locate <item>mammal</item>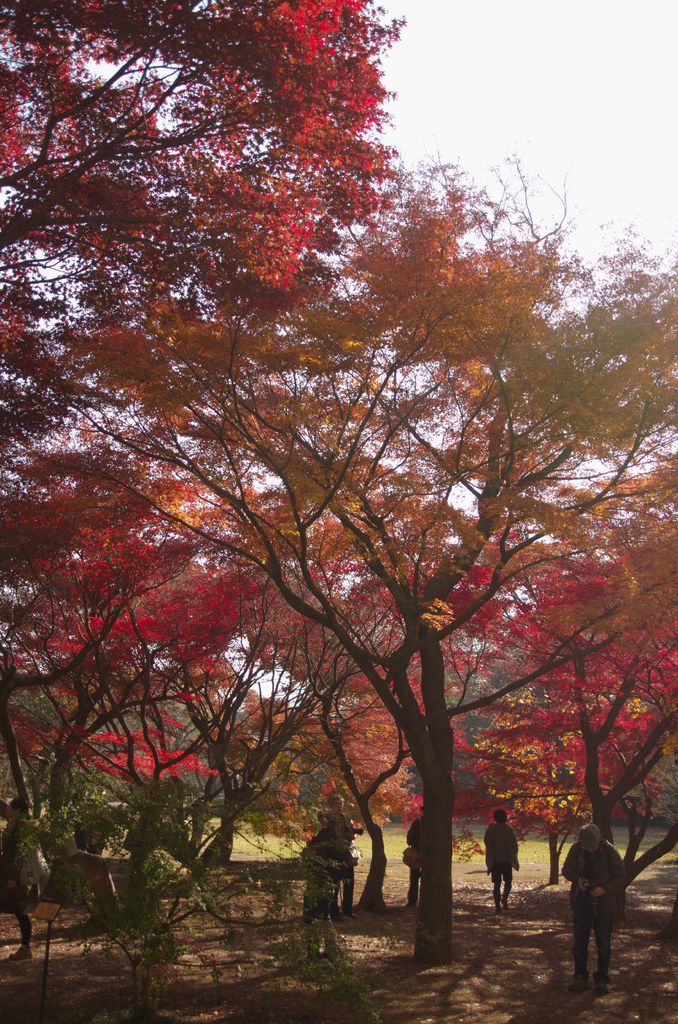
l=303, t=819, r=358, b=956
